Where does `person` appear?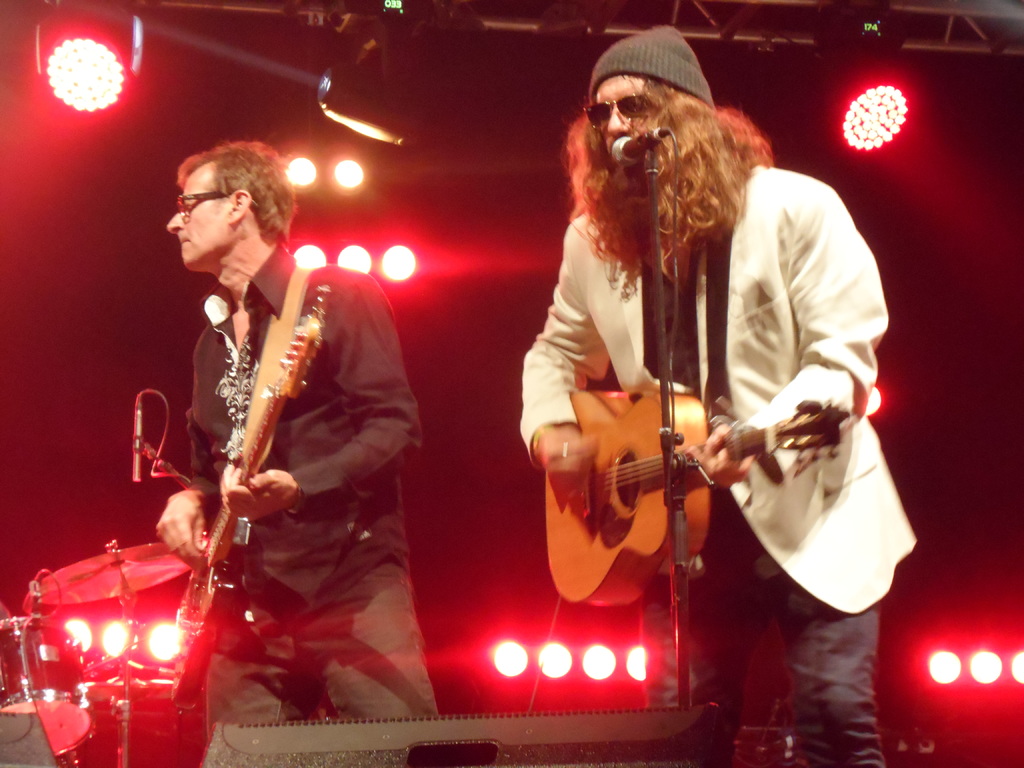
Appears at rect(503, 12, 909, 765).
